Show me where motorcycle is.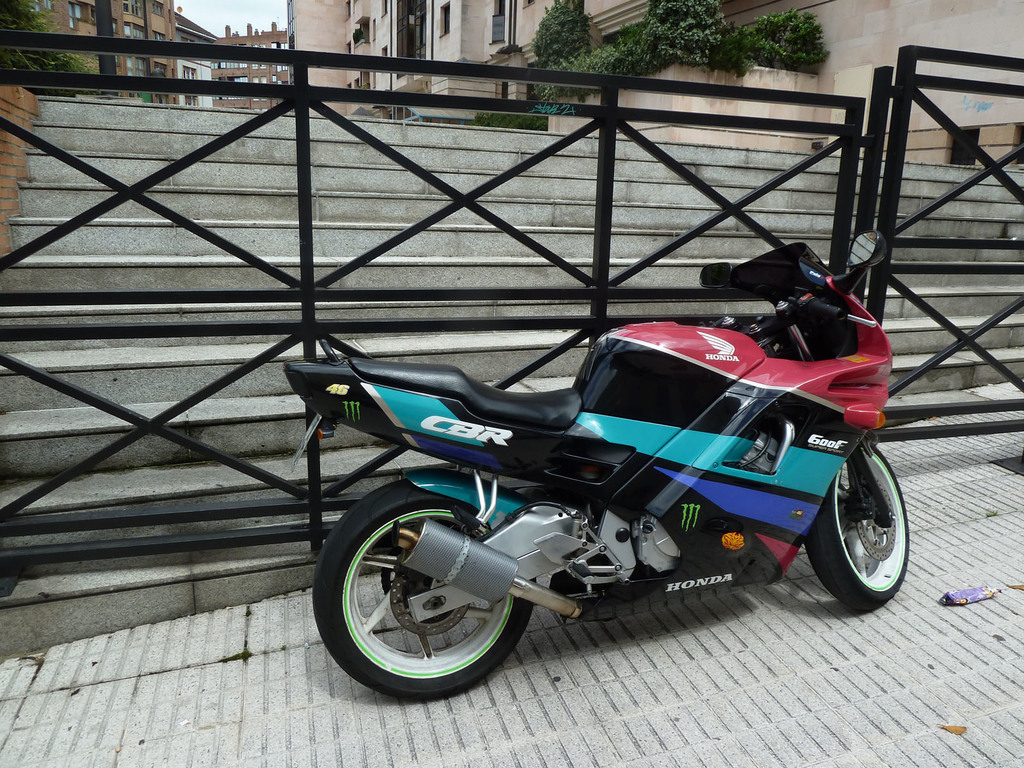
motorcycle is at 276,275,919,710.
